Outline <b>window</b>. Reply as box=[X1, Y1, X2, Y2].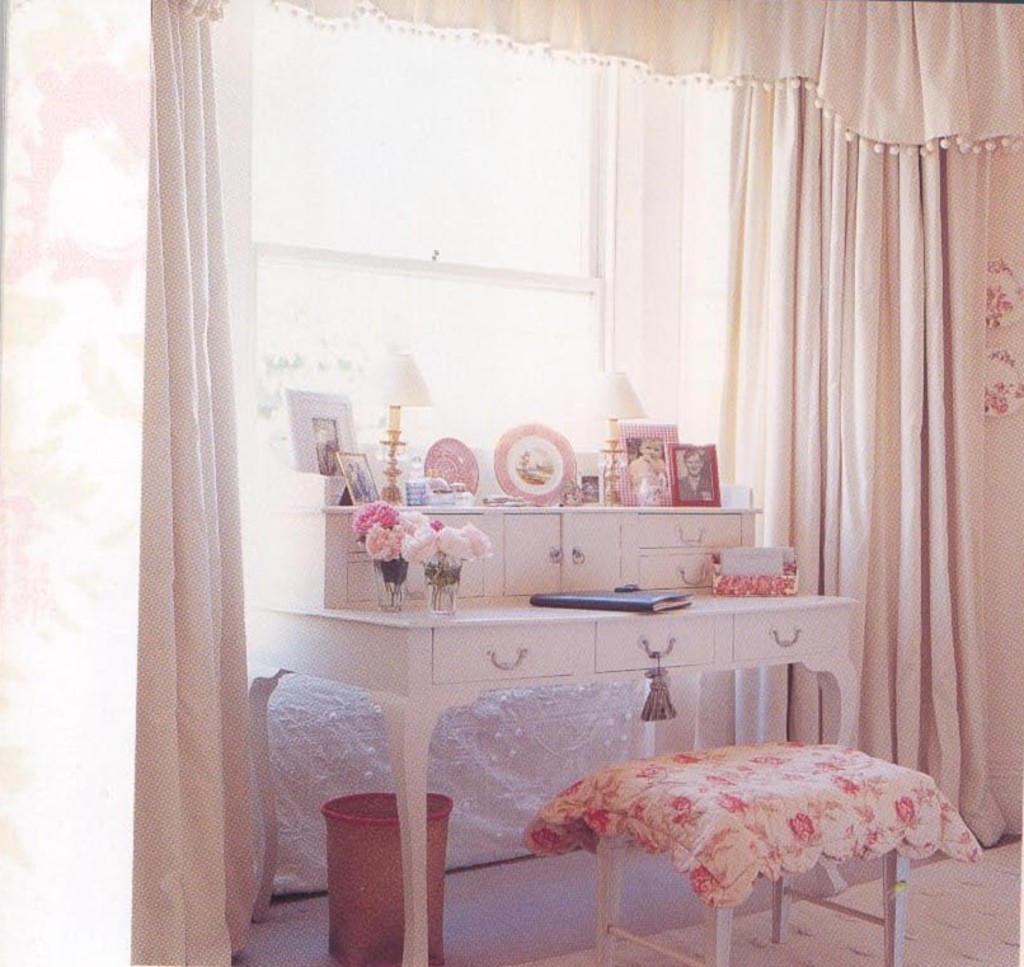
box=[248, 0, 607, 435].
